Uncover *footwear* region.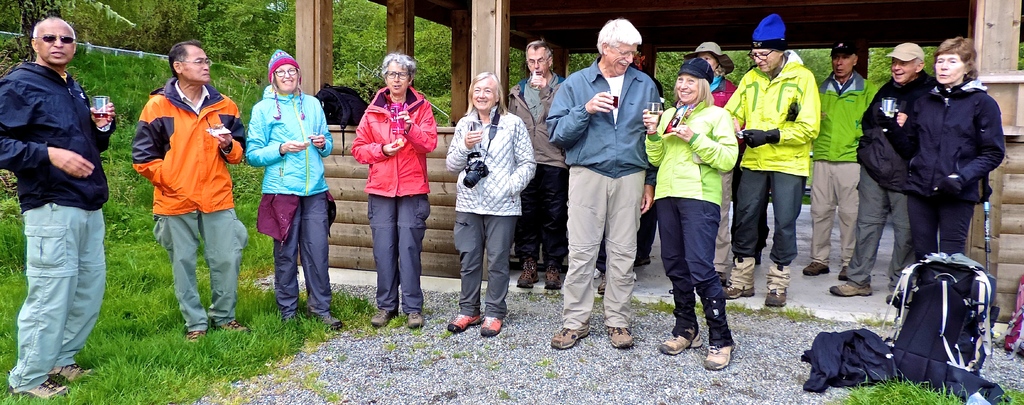
Uncovered: box=[828, 283, 872, 297].
